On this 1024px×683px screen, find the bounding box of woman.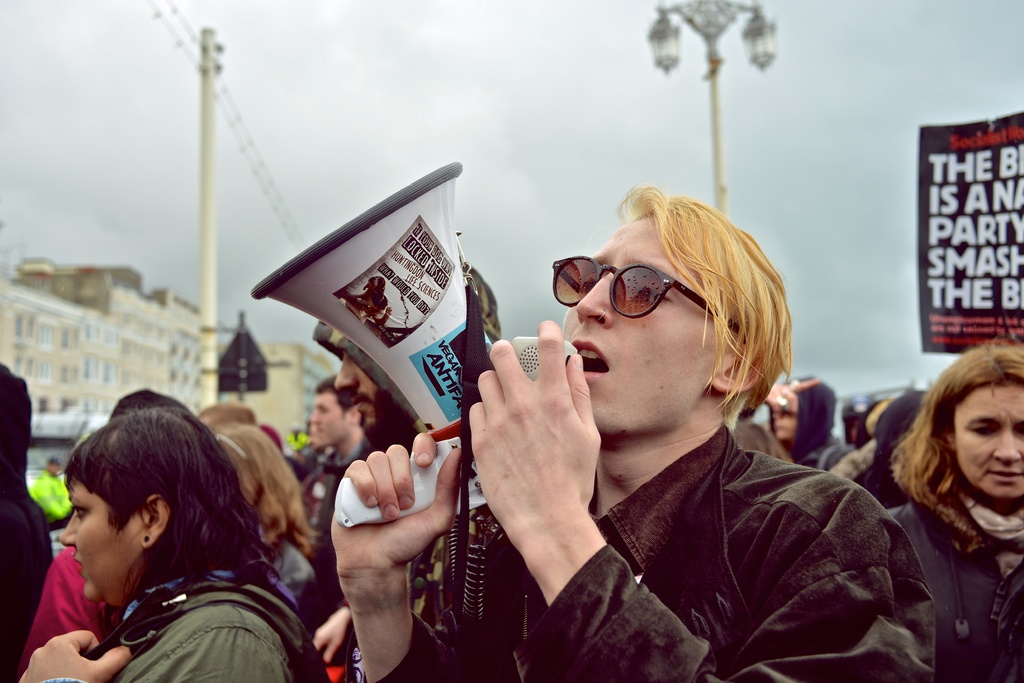
Bounding box: x1=17 y1=404 x2=310 y2=682.
